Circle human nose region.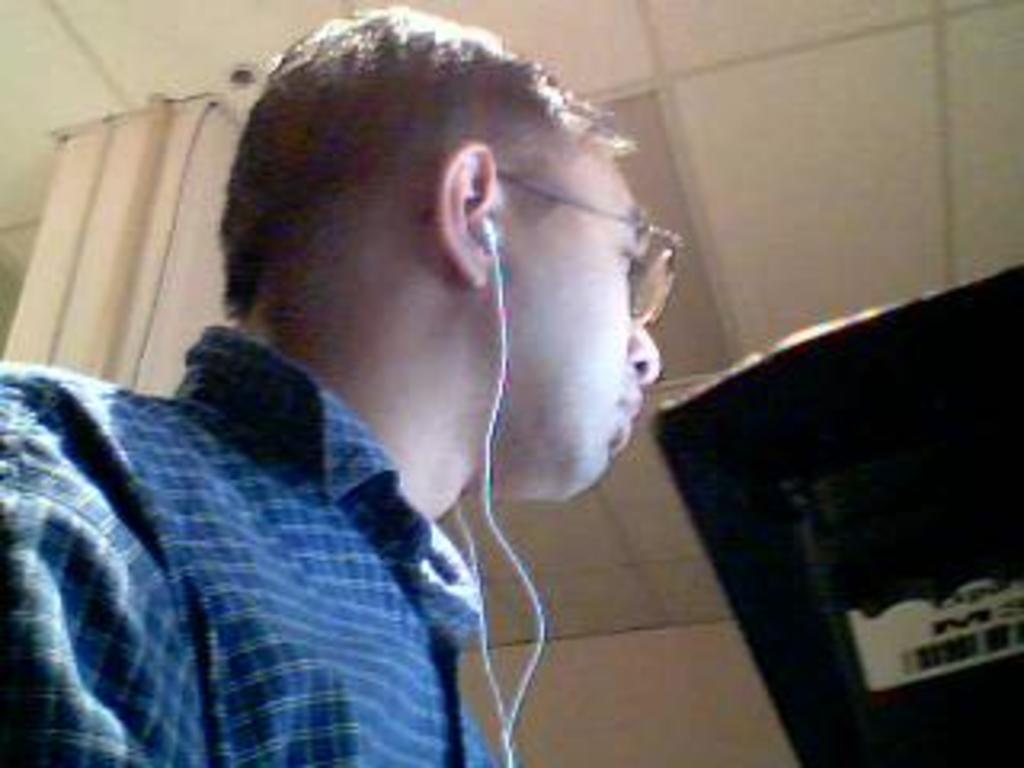
Region: BBox(627, 326, 662, 381).
